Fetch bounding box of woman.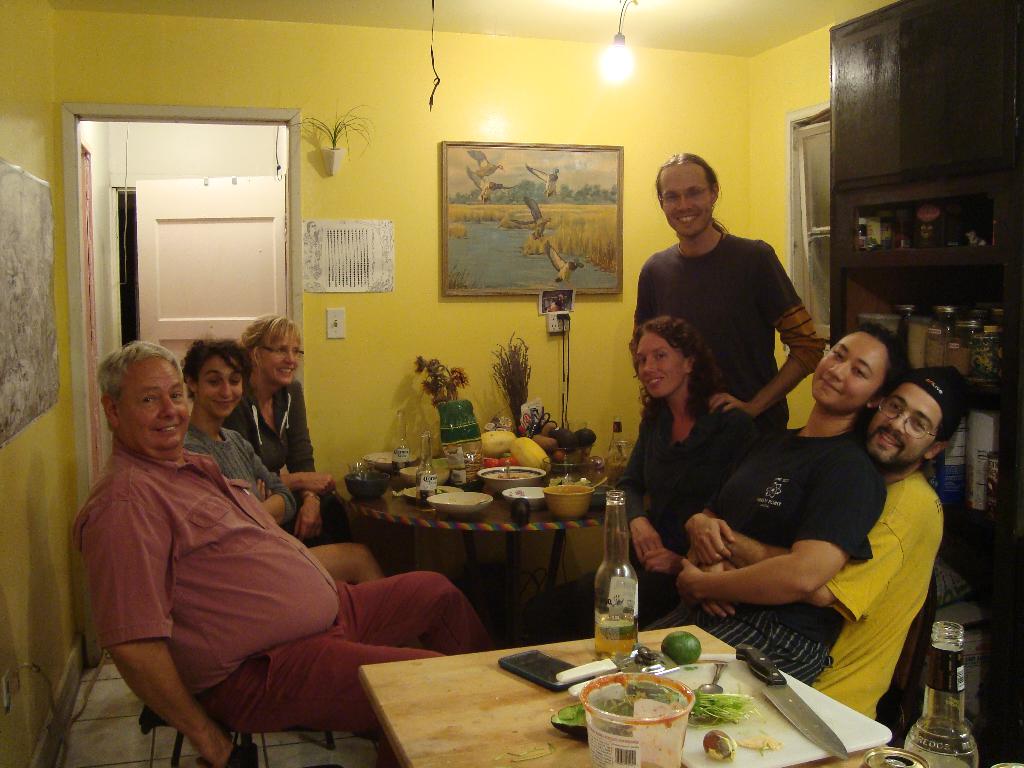
Bbox: x1=181, y1=336, x2=382, y2=586.
